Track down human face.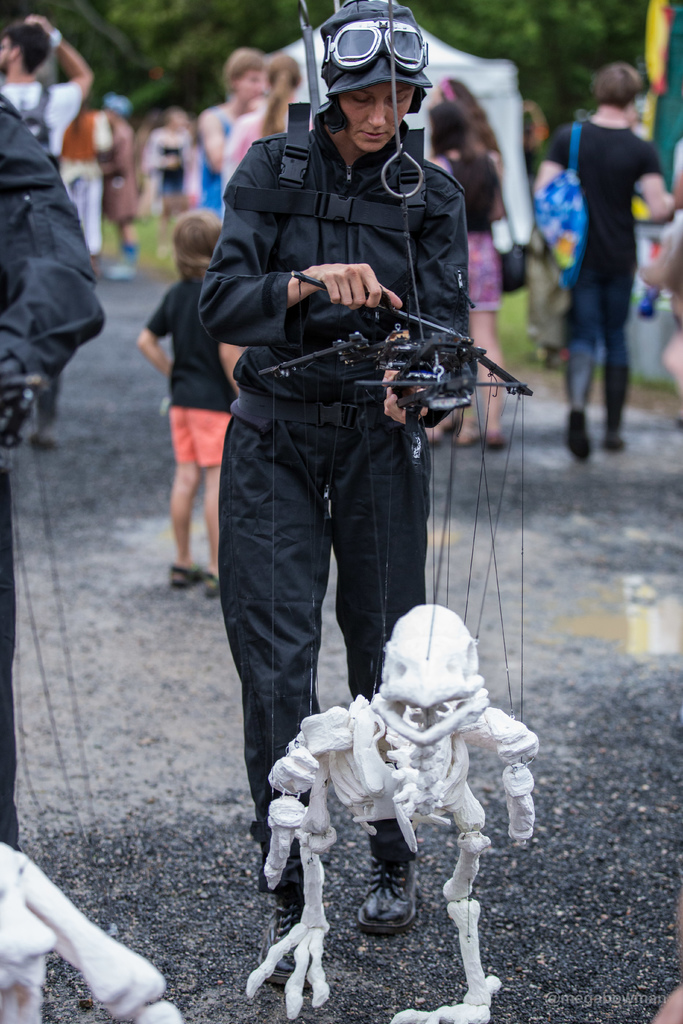
Tracked to (left=0, top=35, right=12, bottom=67).
